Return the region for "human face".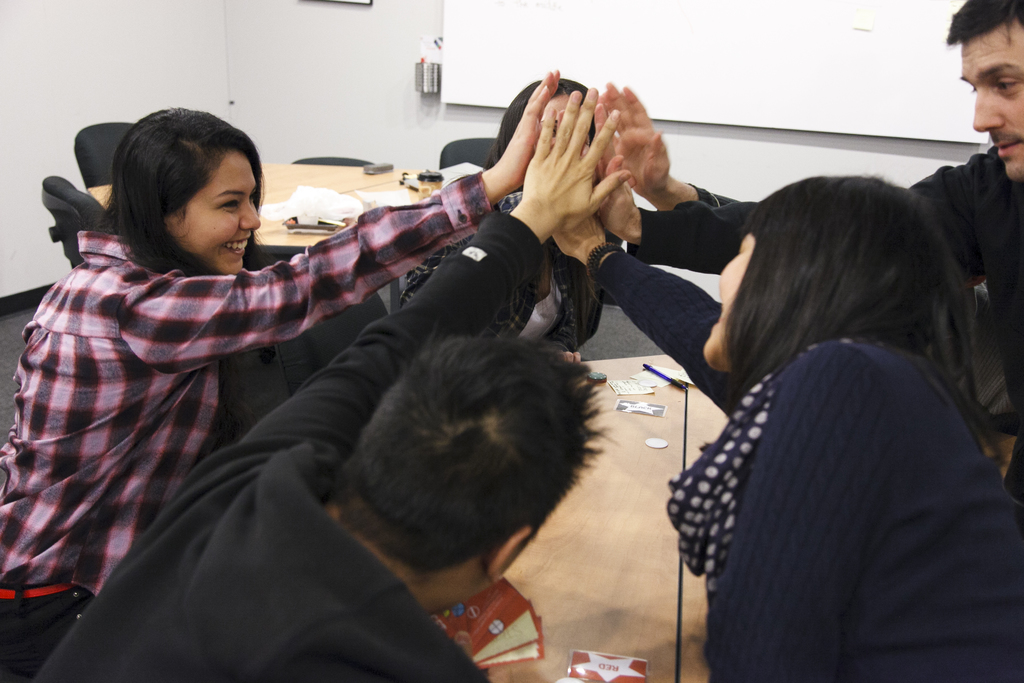
box=[540, 92, 593, 152].
